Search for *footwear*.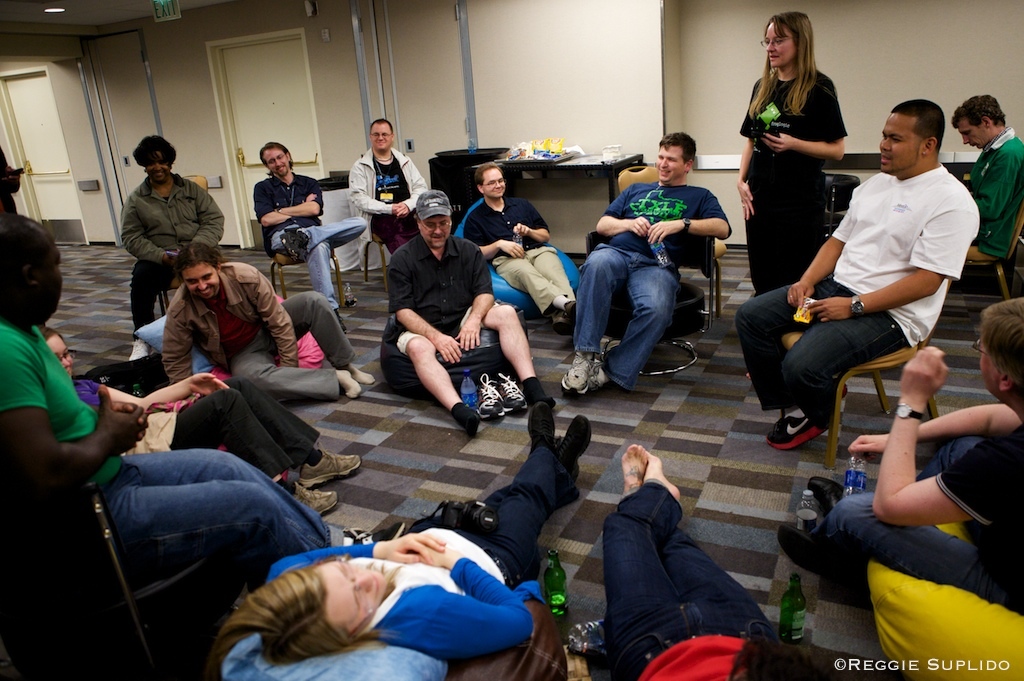
Found at <bbox>297, 441, 363, 489</bbox>.
